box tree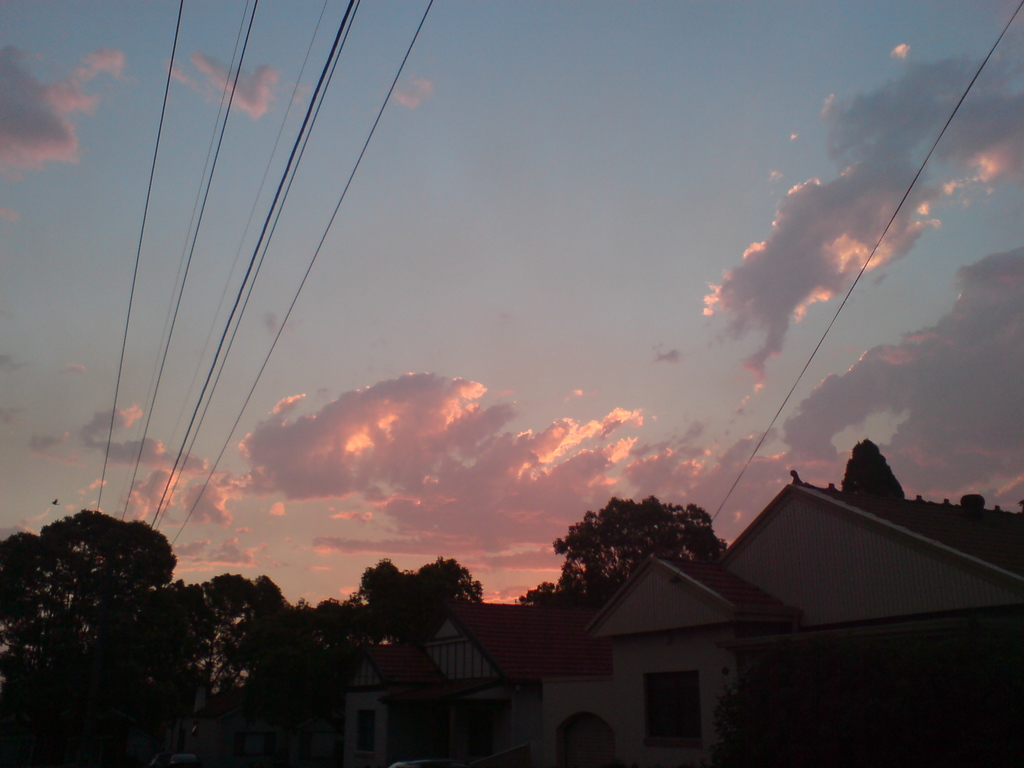
(x1=838, y1=440, x2=902, y2=498)
